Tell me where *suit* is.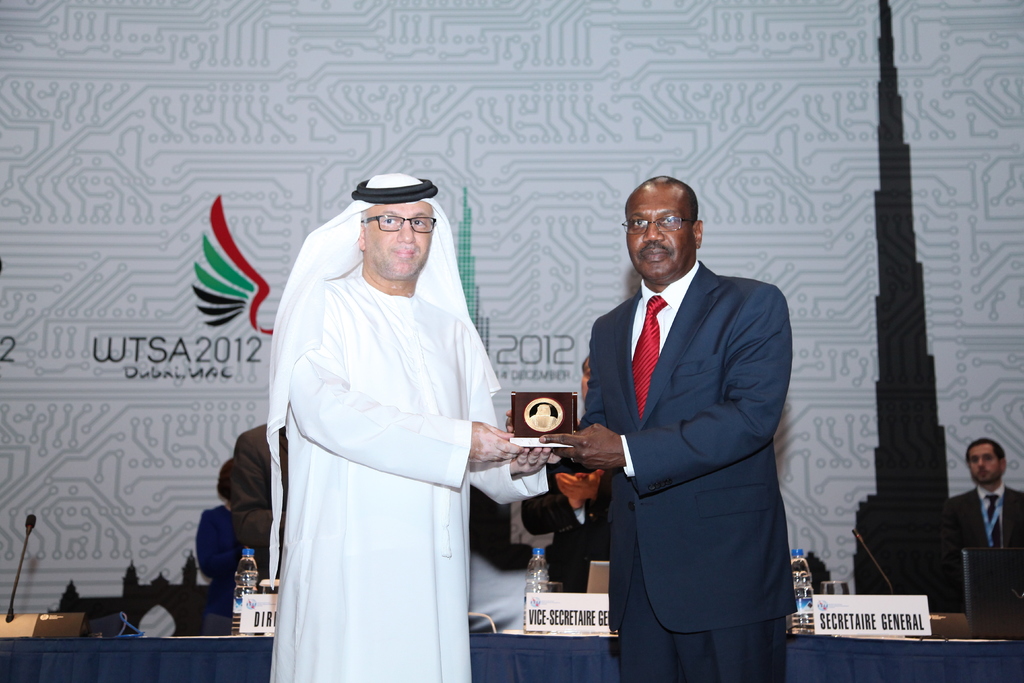
*suit* is at bbox(223, 418, 287, 597).
